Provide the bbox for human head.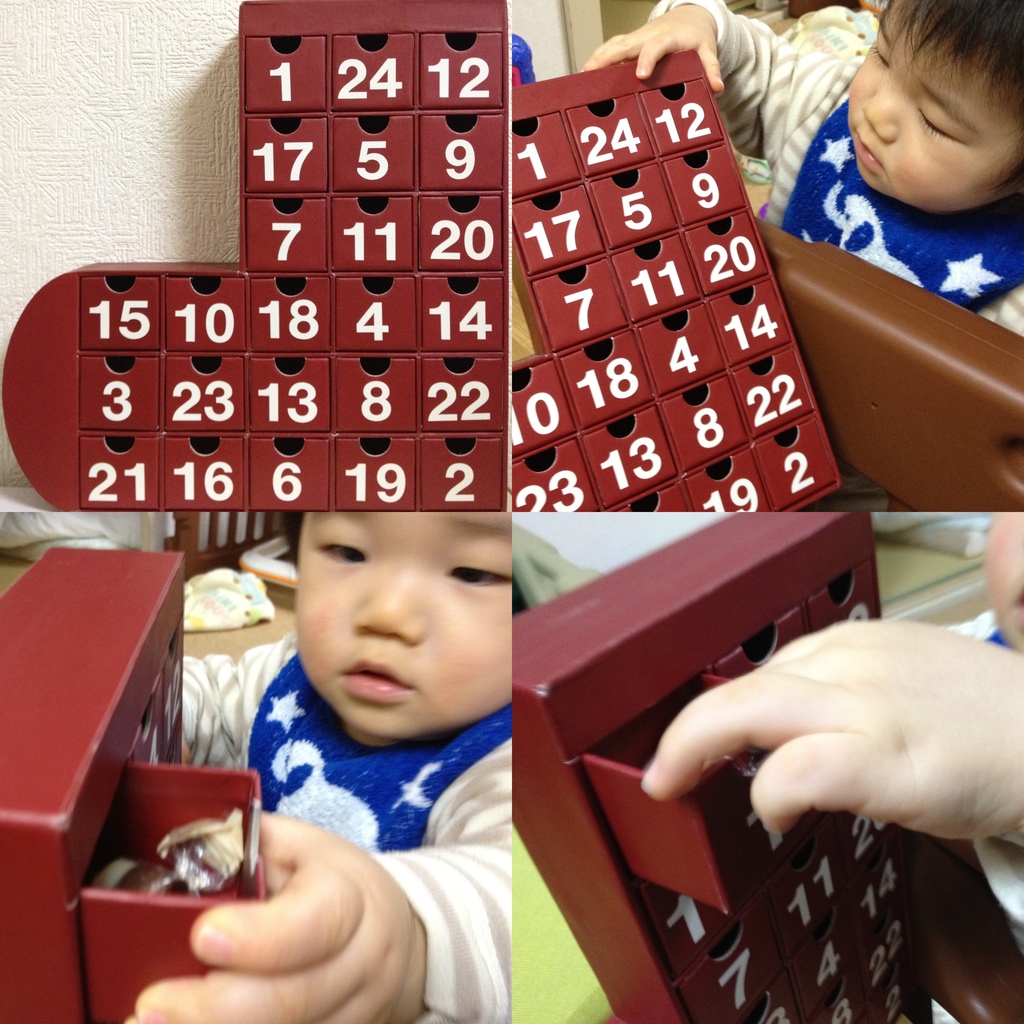
<box>280,511,509,740</box>.
